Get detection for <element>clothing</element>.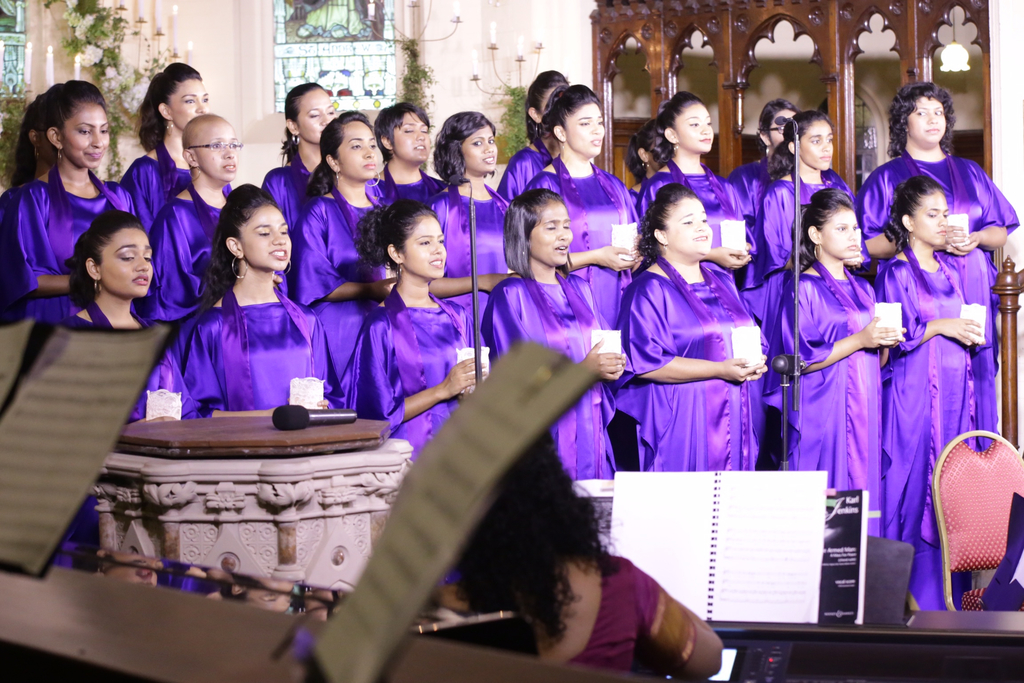
Detection: 637, 155, 757, 268.
